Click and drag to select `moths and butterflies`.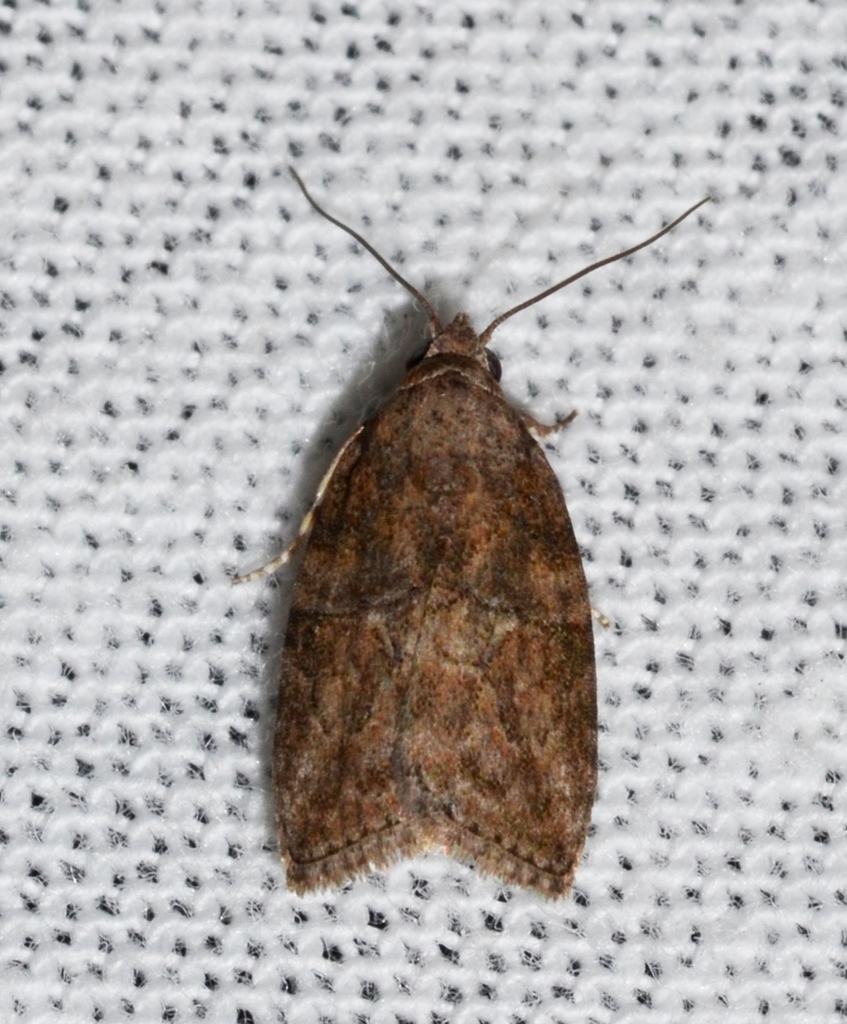
Selection: box=[224, 168, 717, 896].
